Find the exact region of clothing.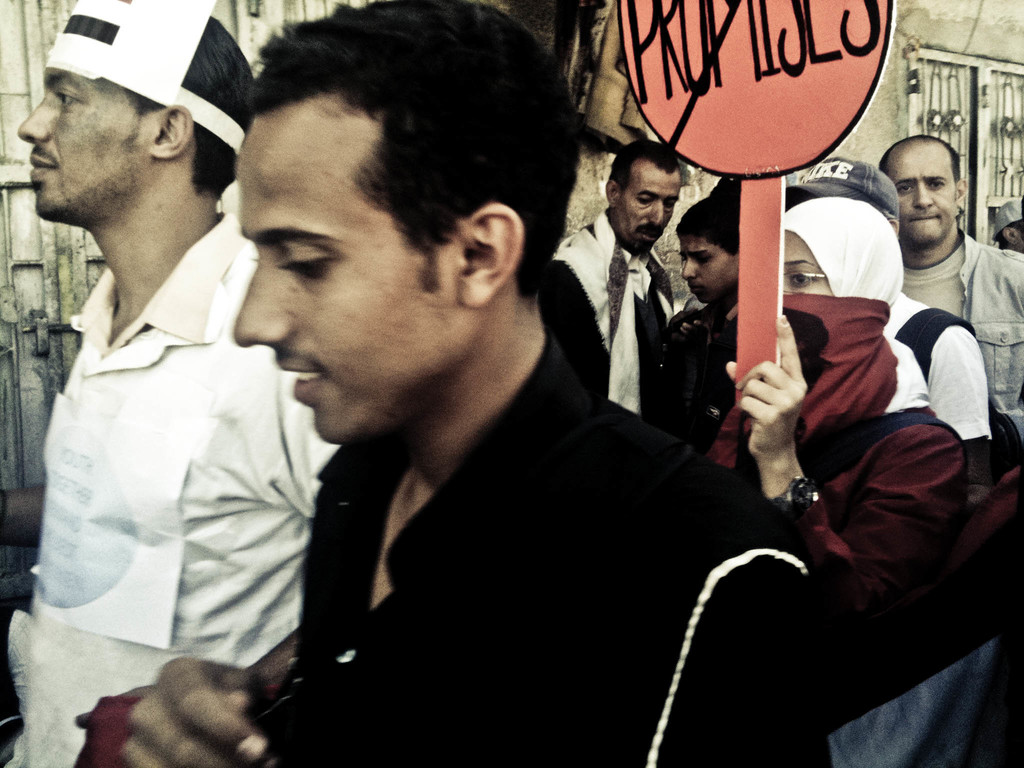
Exact region: 552/202/675/419.
